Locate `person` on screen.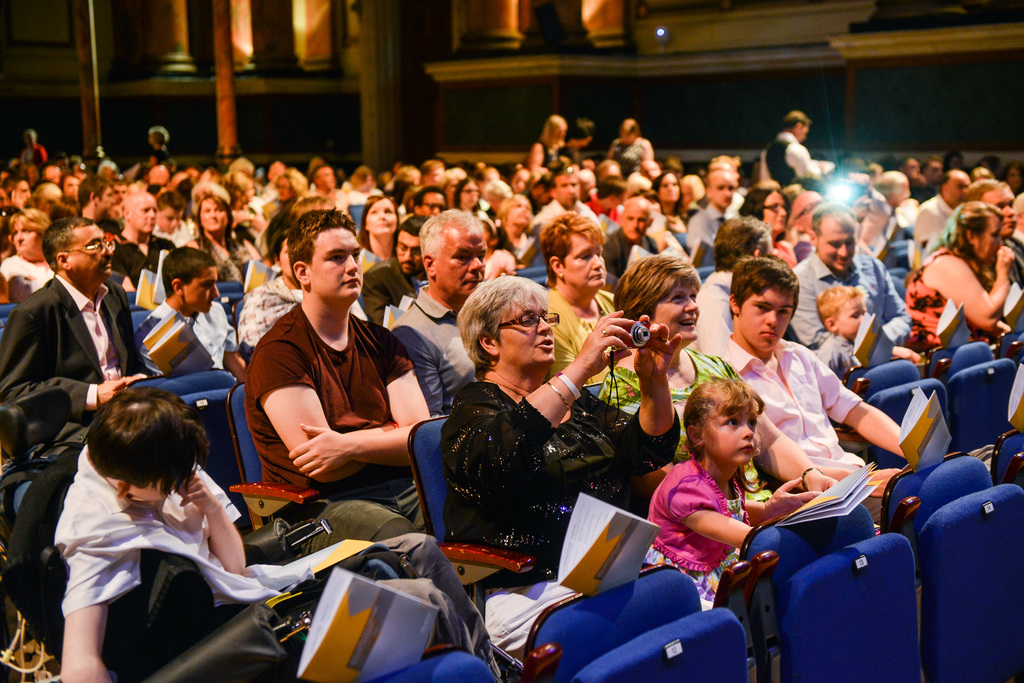
On screen at <bbox>81, 179, 115, 229</bbox>.
